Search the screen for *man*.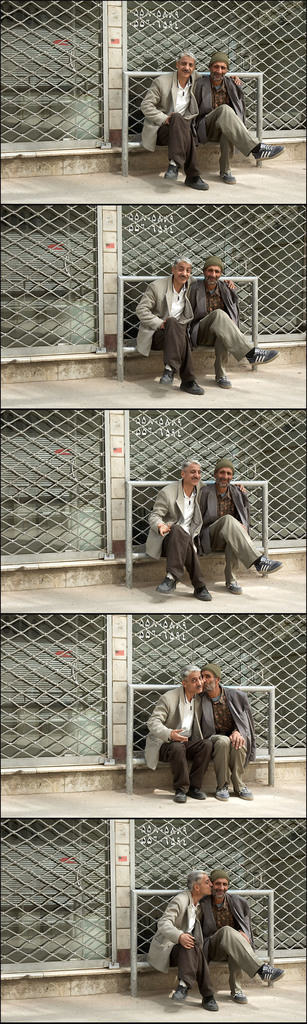
Found at [195, 457, 281, 597].
